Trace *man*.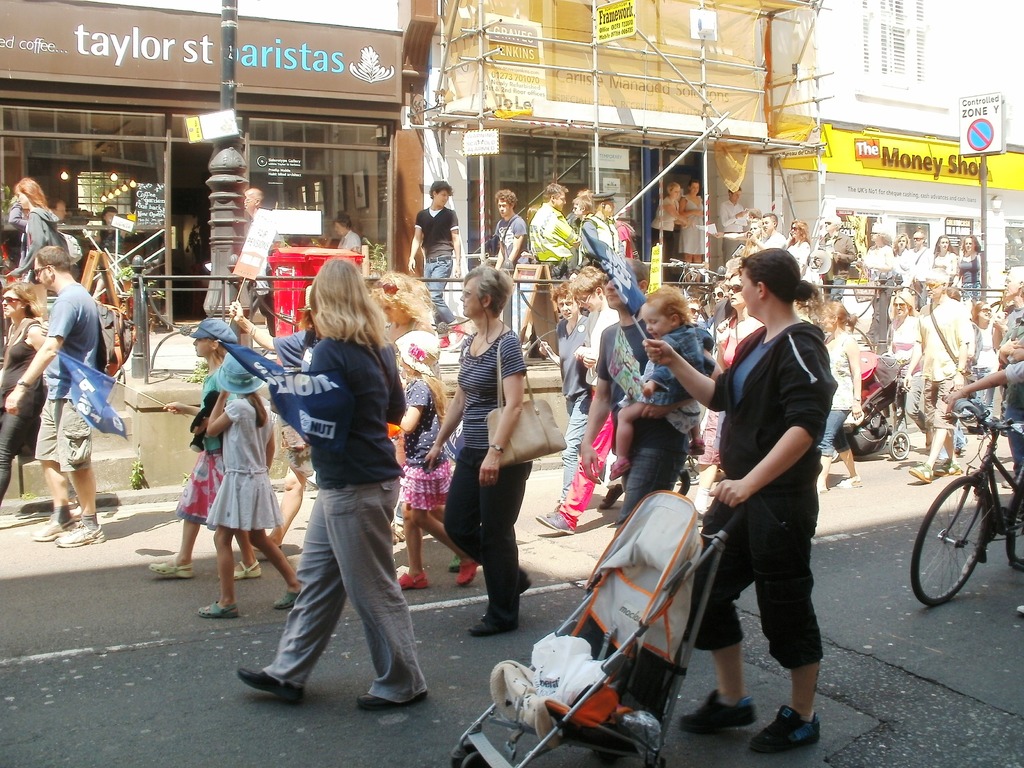
Traced to bbox(493, 196, 534, 326).
